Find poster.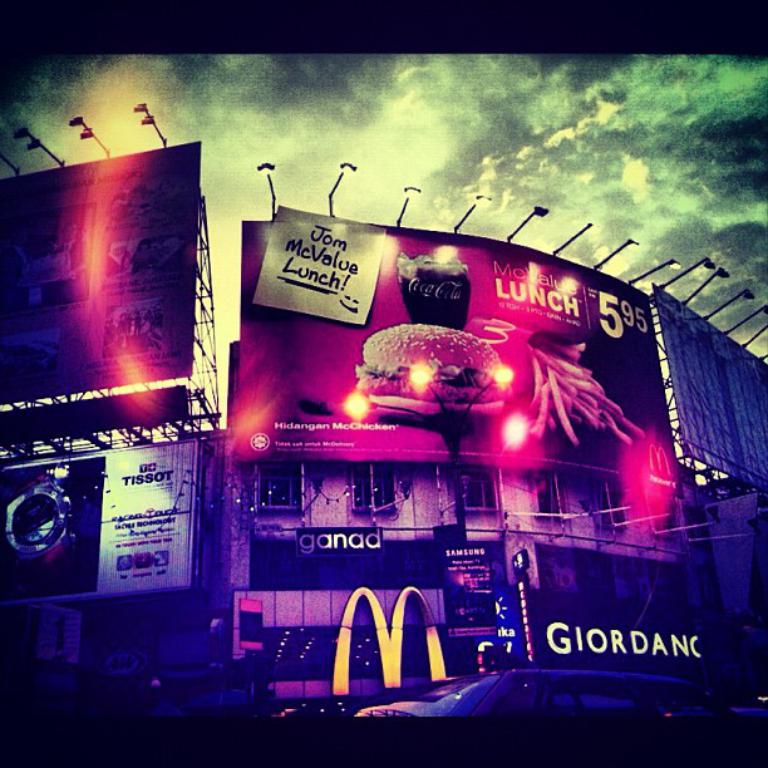
x1=0 y1=435 x2=189 y2=606.
